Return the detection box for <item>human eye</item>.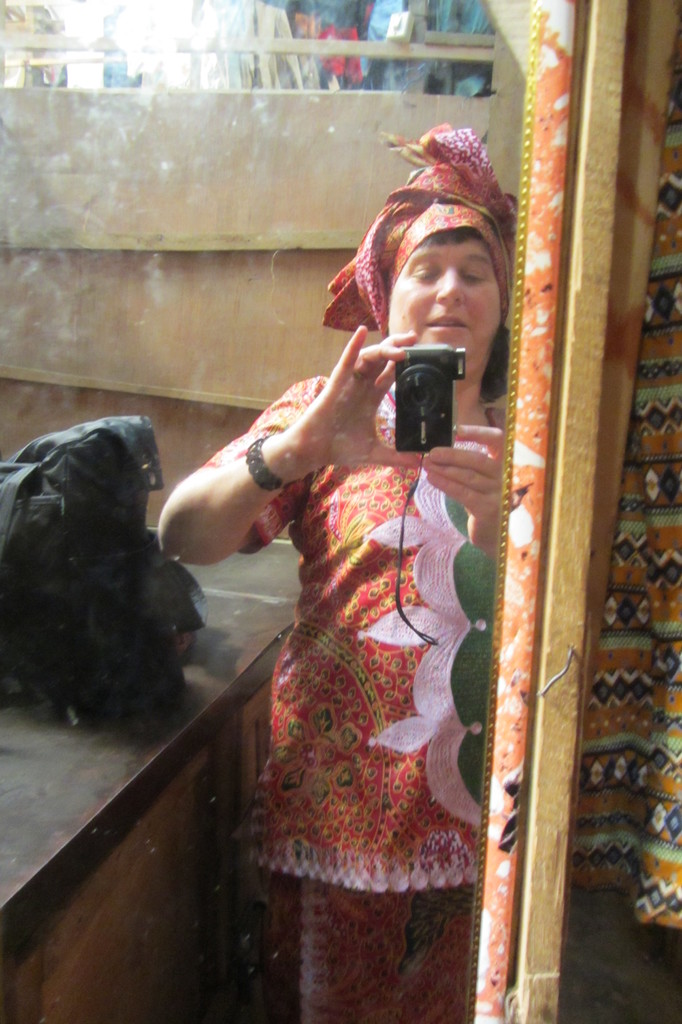
405,259,440,285.
